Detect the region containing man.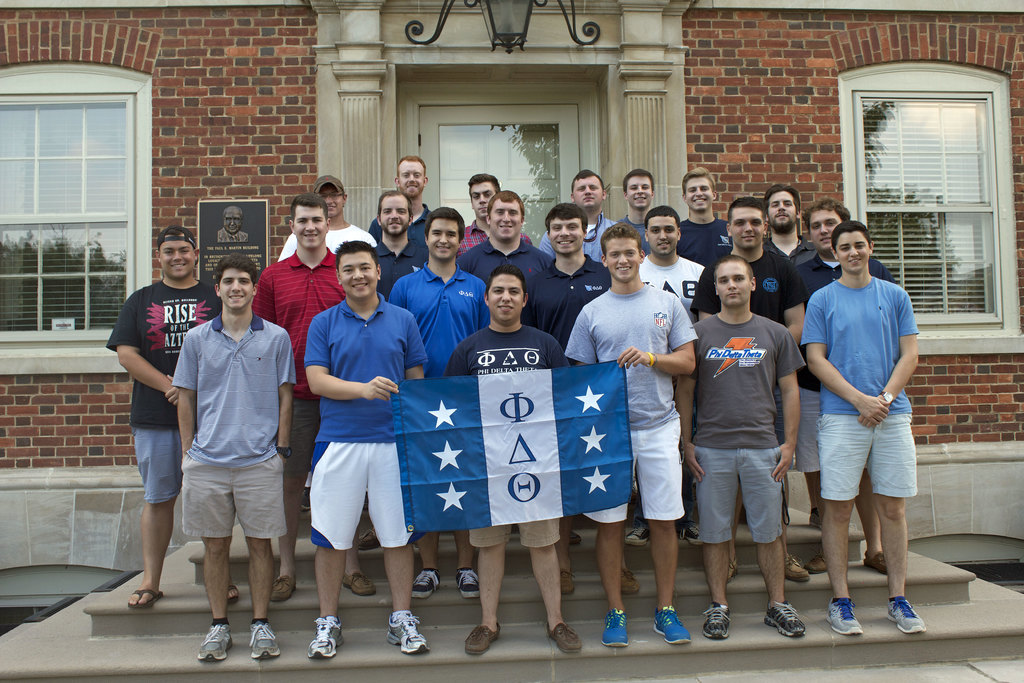
bbox=(109, 229, 245, 595).
